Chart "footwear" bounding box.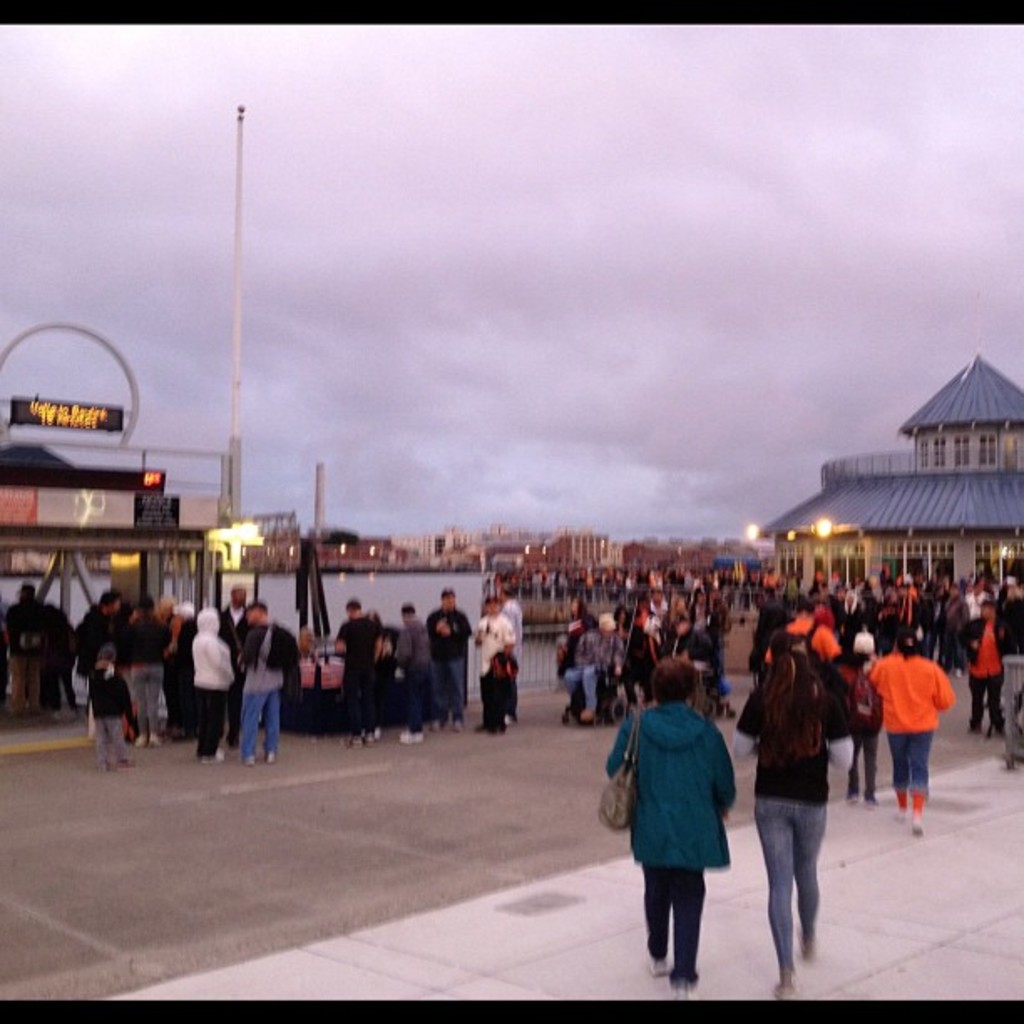
Charted: 862/788/875/806.
